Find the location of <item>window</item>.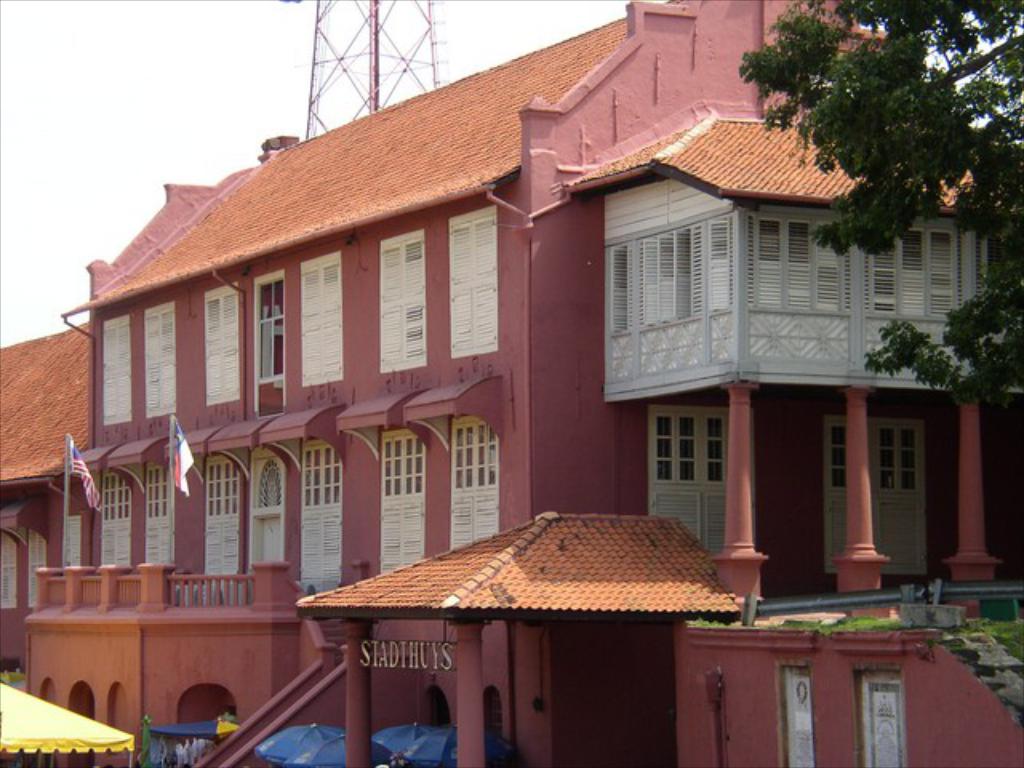
Location: 824,410,928,574.
